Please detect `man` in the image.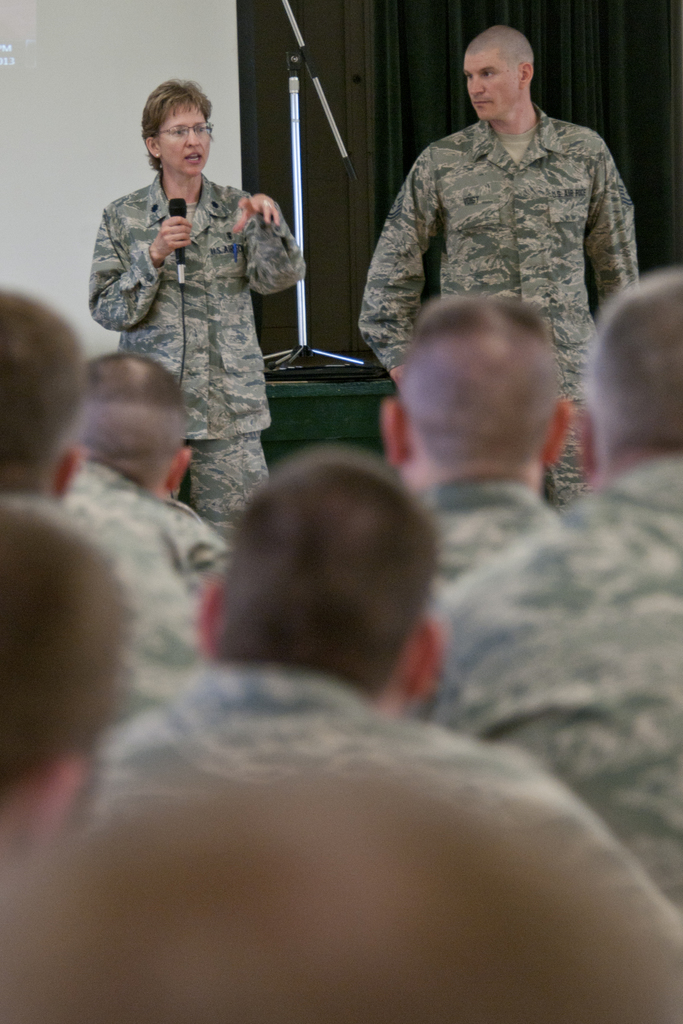
bbox=(84, 441, 682, 968).
